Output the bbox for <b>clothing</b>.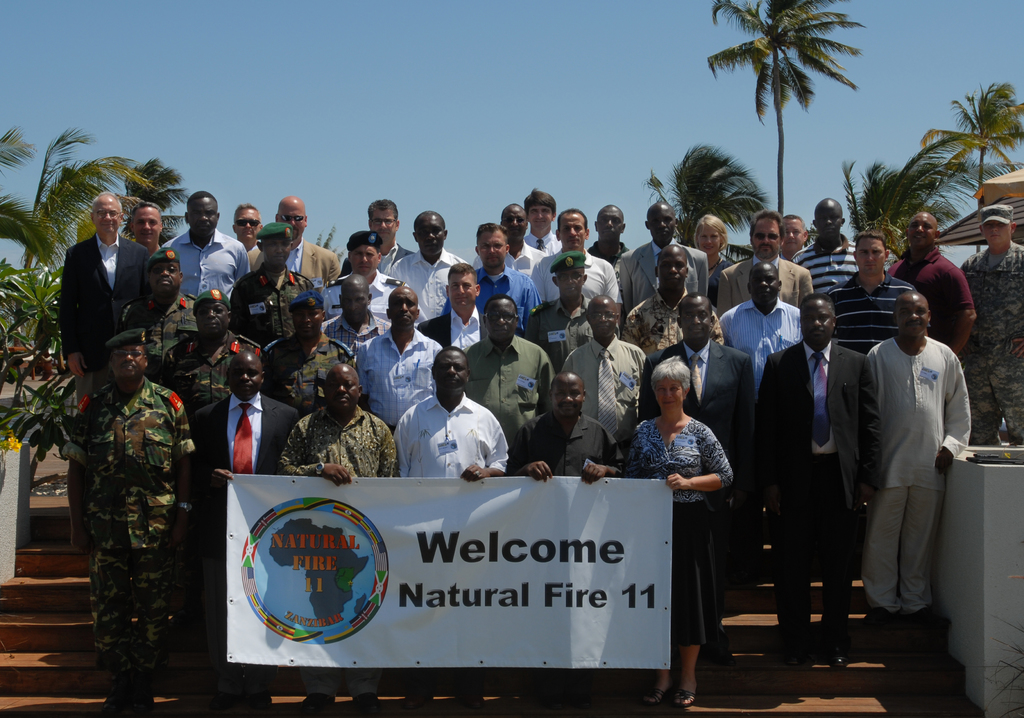
bbox=(623, 408, 733, 647).
